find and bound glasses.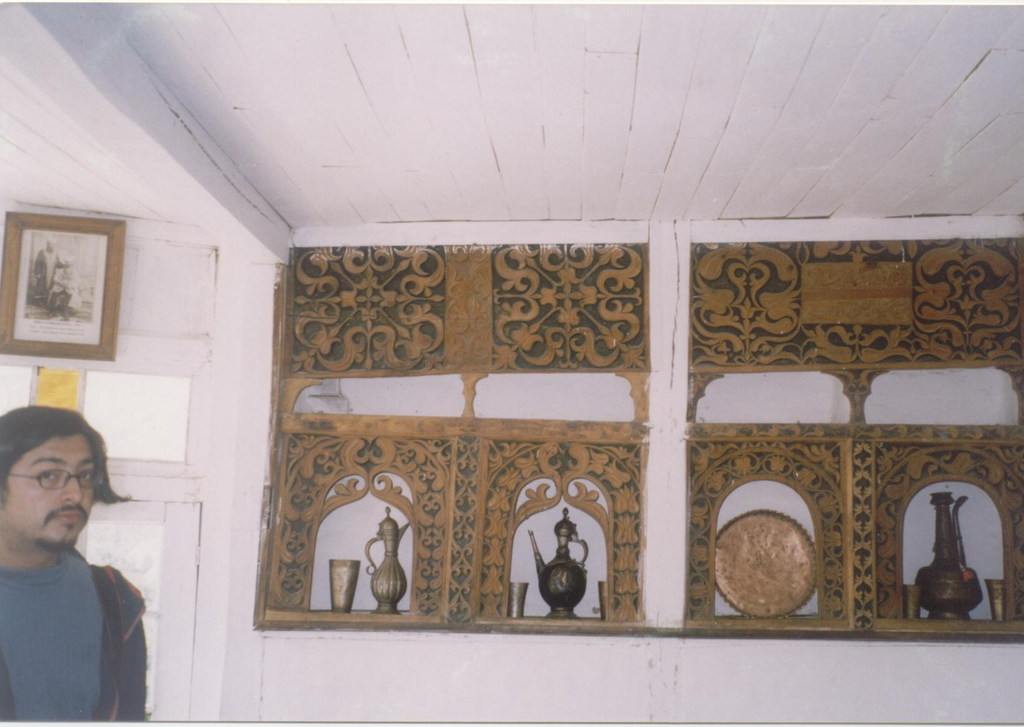
Bound: [10,477,102,491].
